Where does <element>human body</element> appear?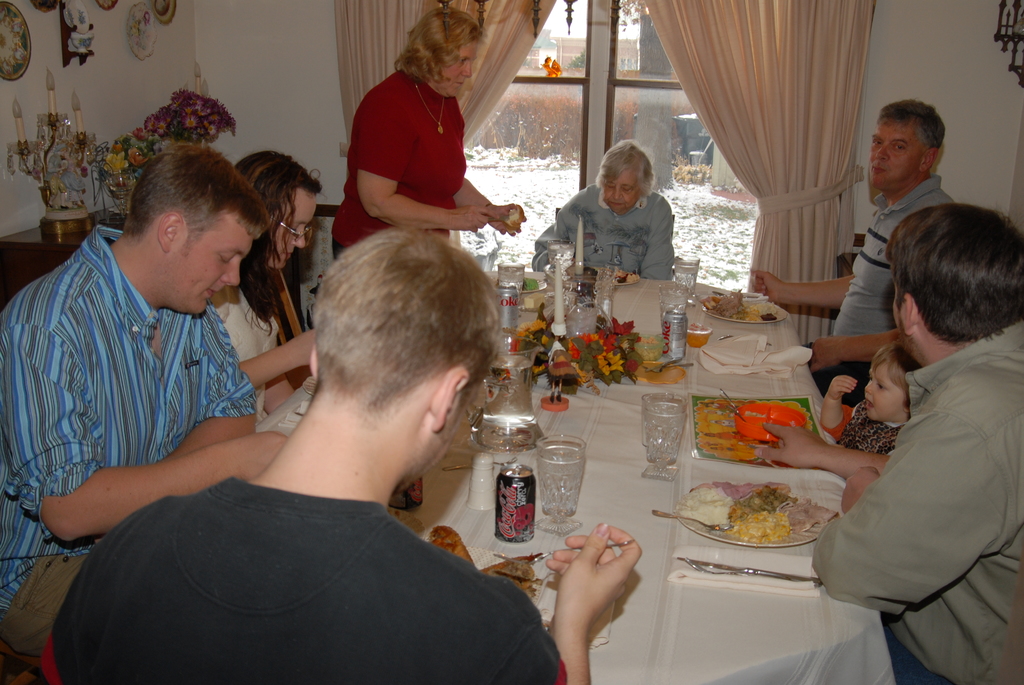
Appears at {"left": 732, "top": 202, "right": 1022, "bottom": 684}.
